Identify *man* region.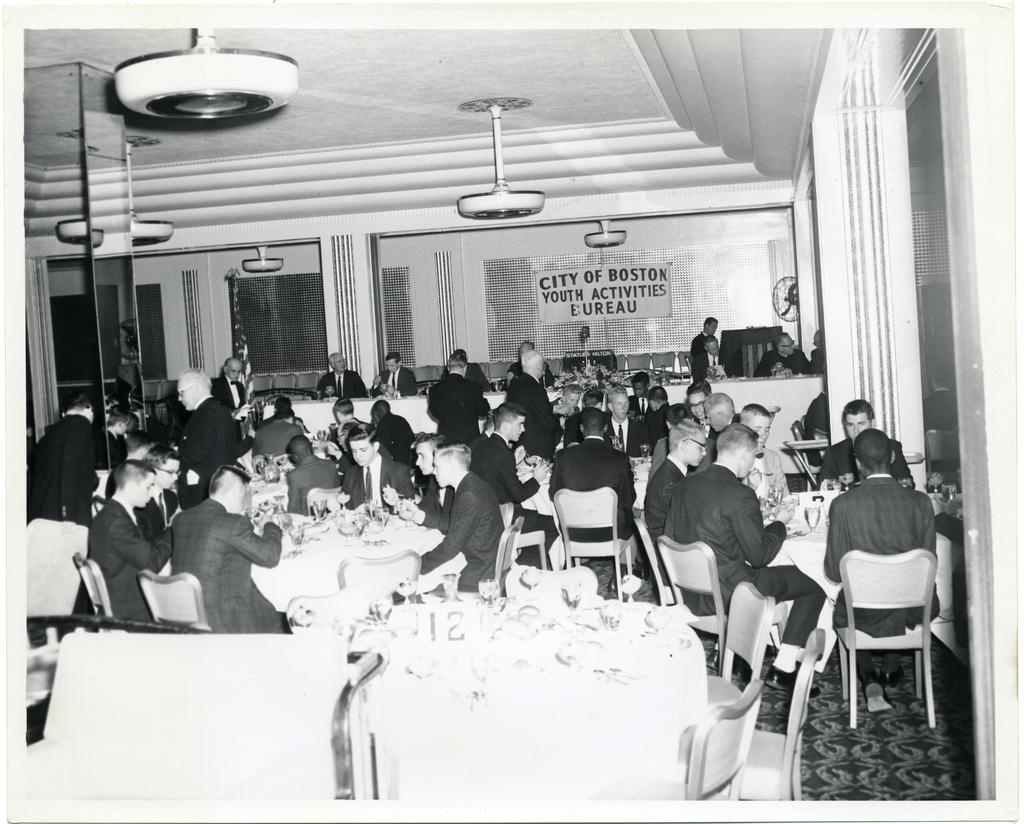
Region: 426:355:492:440.
